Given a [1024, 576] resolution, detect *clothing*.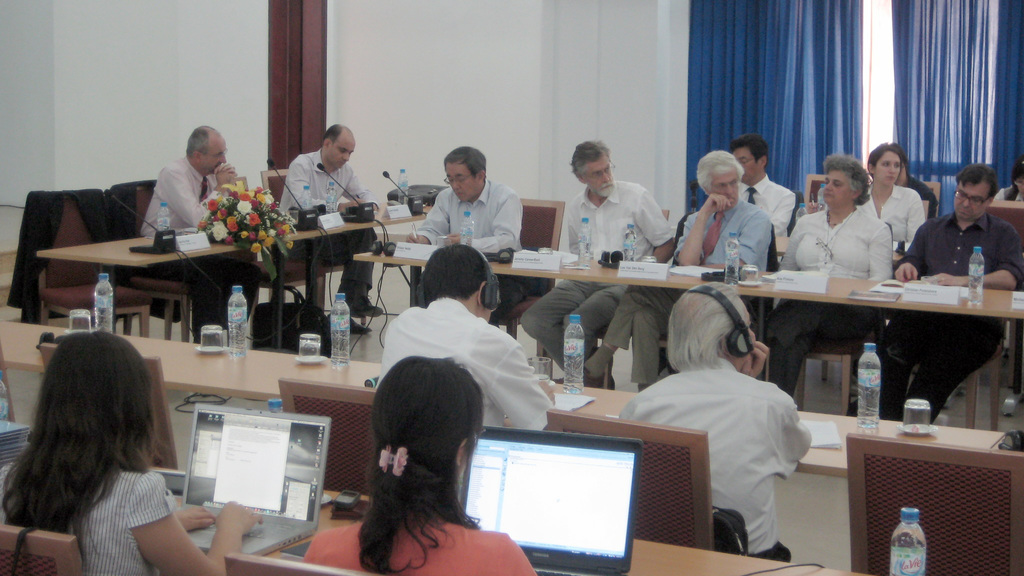
bbox=(612, 365, 806, 563).
